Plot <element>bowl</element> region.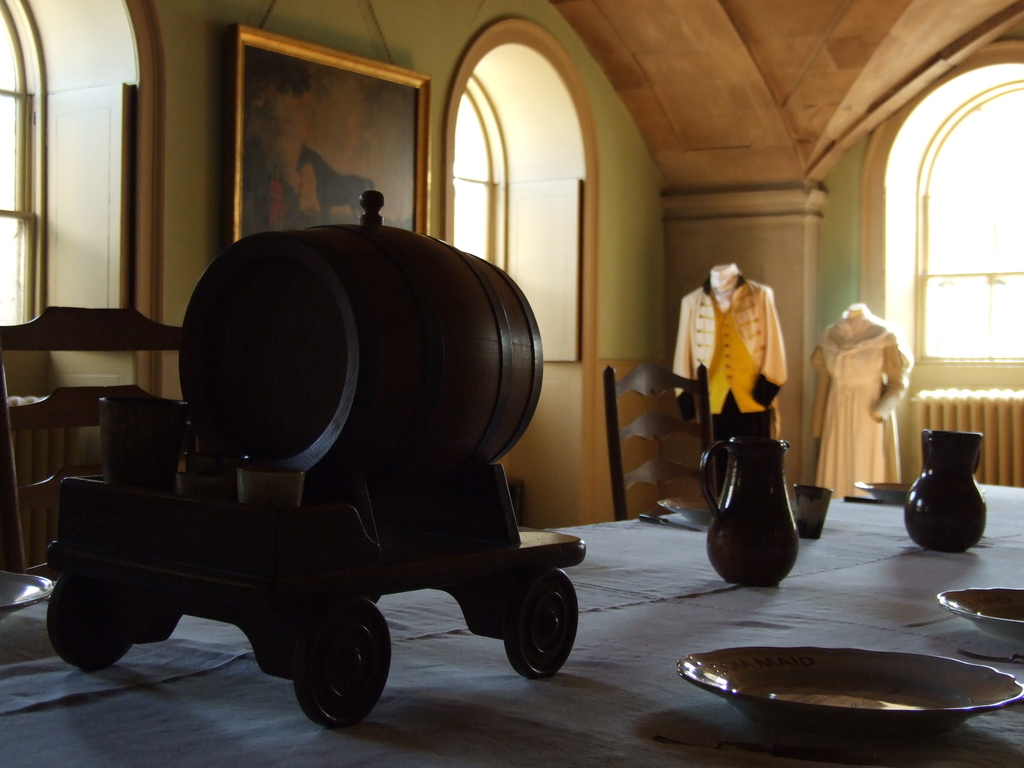
Plotted at [932,581,1023,644].
